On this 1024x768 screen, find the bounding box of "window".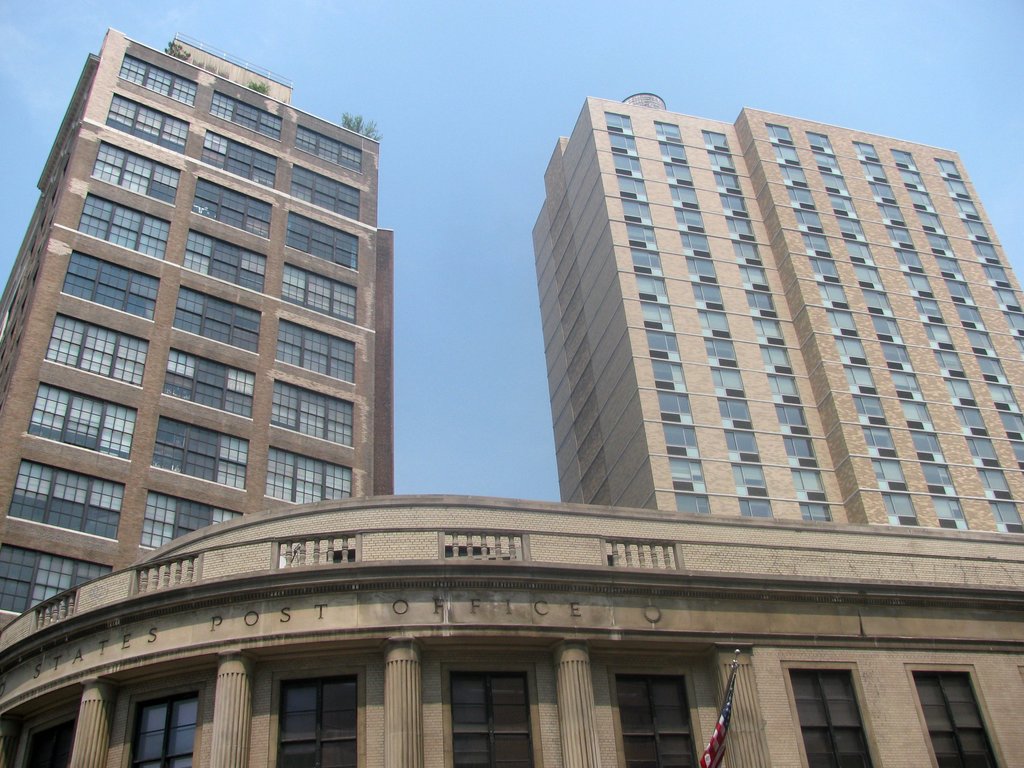
Bounding box: (left=718, top=426, right=759, bottom=465).
